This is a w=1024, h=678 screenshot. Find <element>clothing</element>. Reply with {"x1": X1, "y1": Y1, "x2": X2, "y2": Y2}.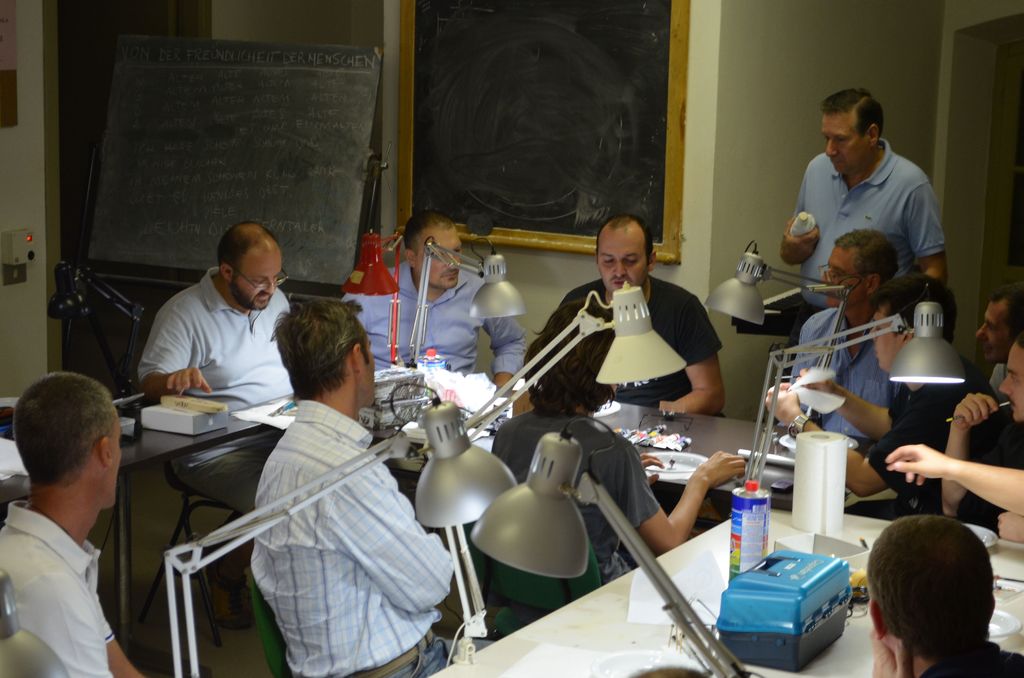
{"x1": 140, "y1": 251, "x2": 317, "y2": 522}.
